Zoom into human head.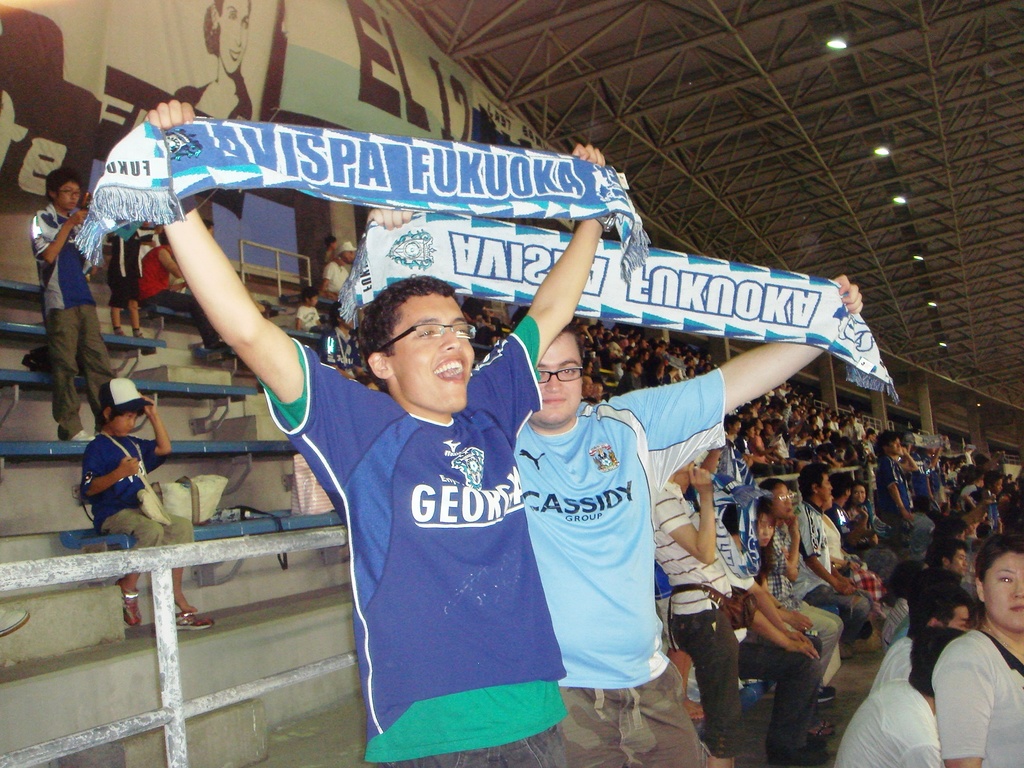
Zoom target: (left=852, top=480, right=868, bottom=504).
